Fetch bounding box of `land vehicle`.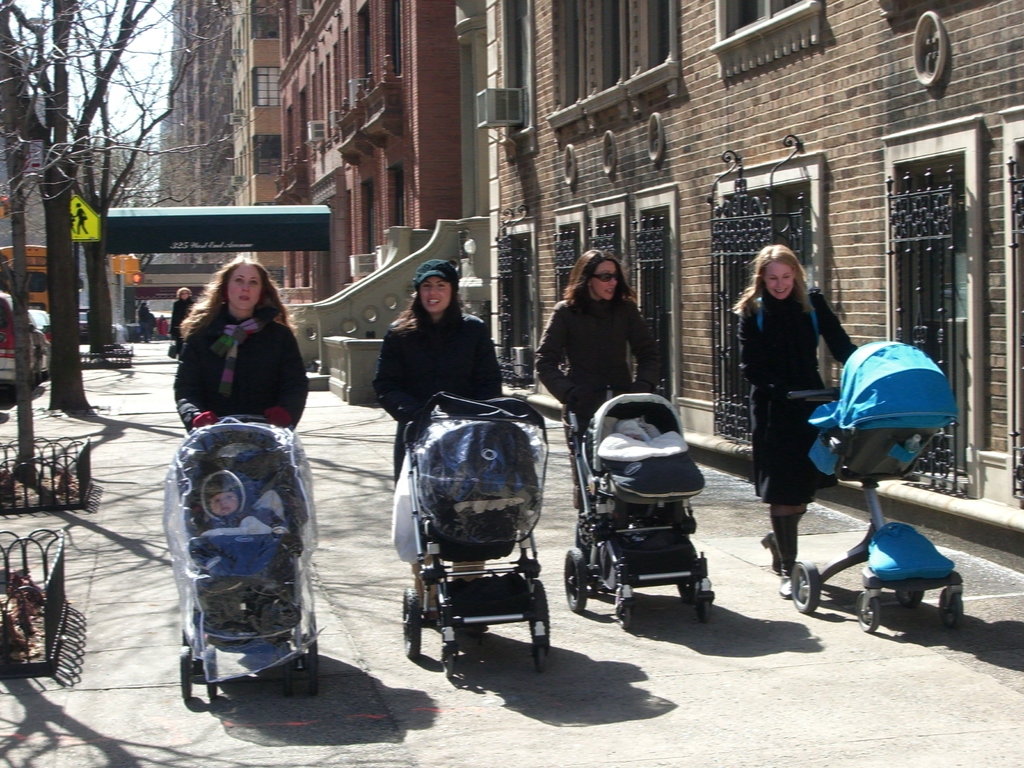
Bbox: [left=788, top=340, right=962, bottom=631].
